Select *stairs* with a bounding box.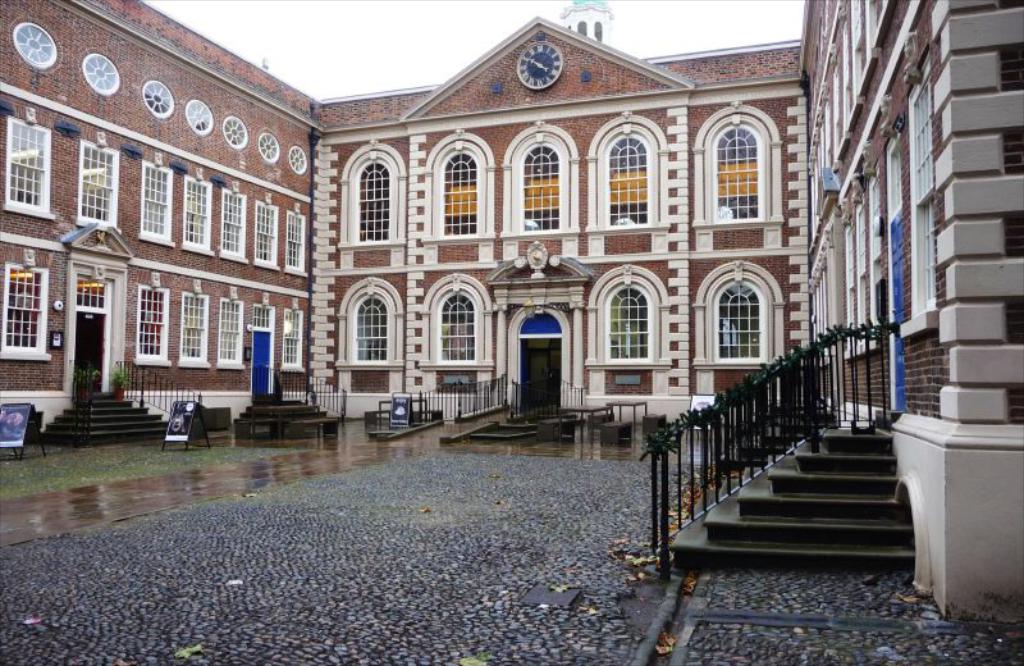
{"x1": 229, "y1": 391, "x2": 343, "y2": 435}.
